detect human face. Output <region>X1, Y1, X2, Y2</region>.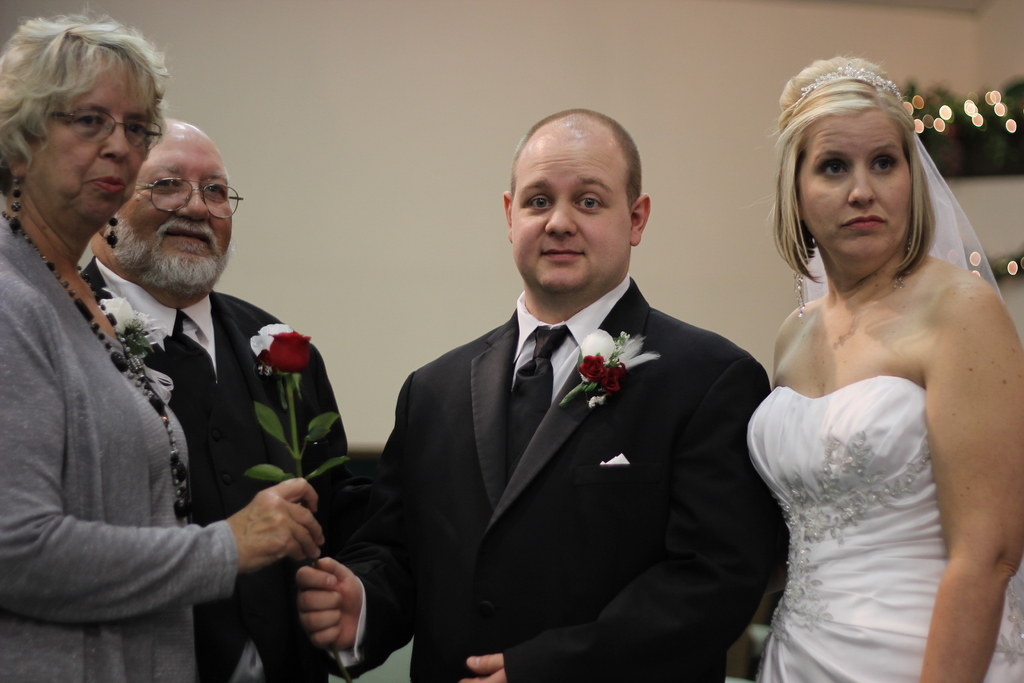
<region>28, 63, 154, 229</region>.
